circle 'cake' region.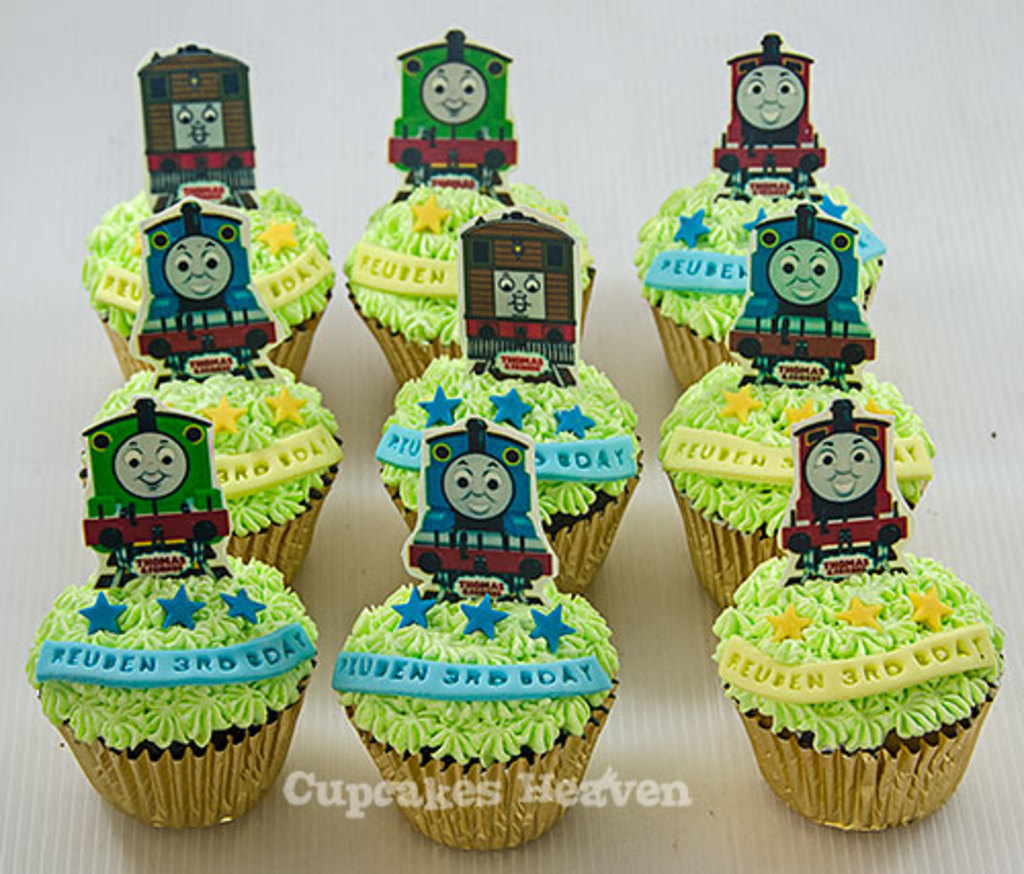
Region: crop(625, 160, 887, 393).
